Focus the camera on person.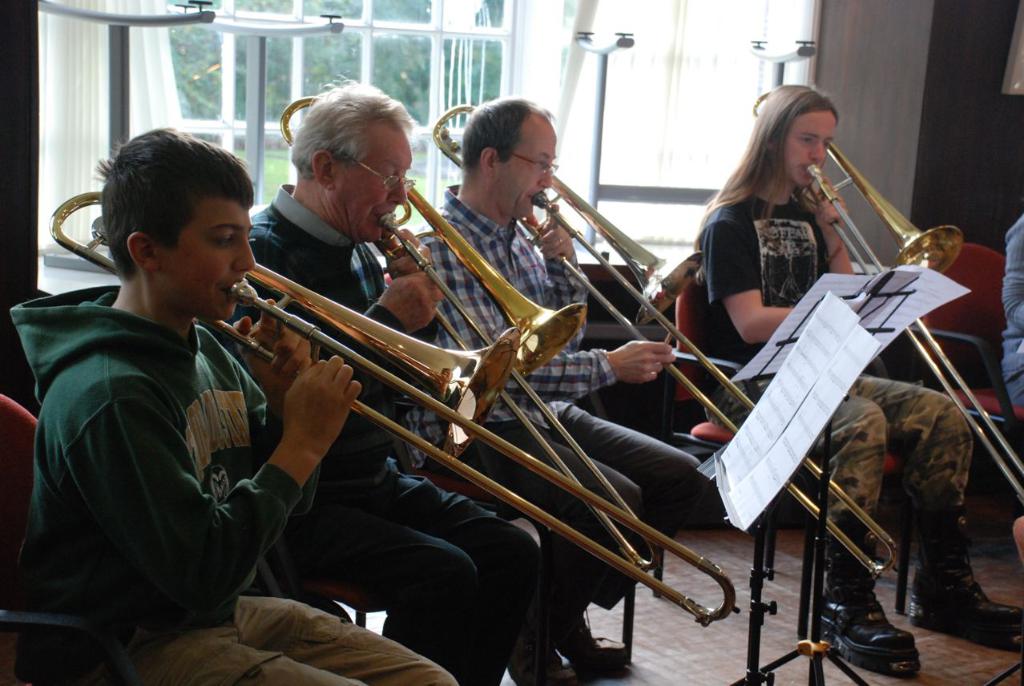
Focus region: [x1=27, y1=127, x2=460, y2=685].
